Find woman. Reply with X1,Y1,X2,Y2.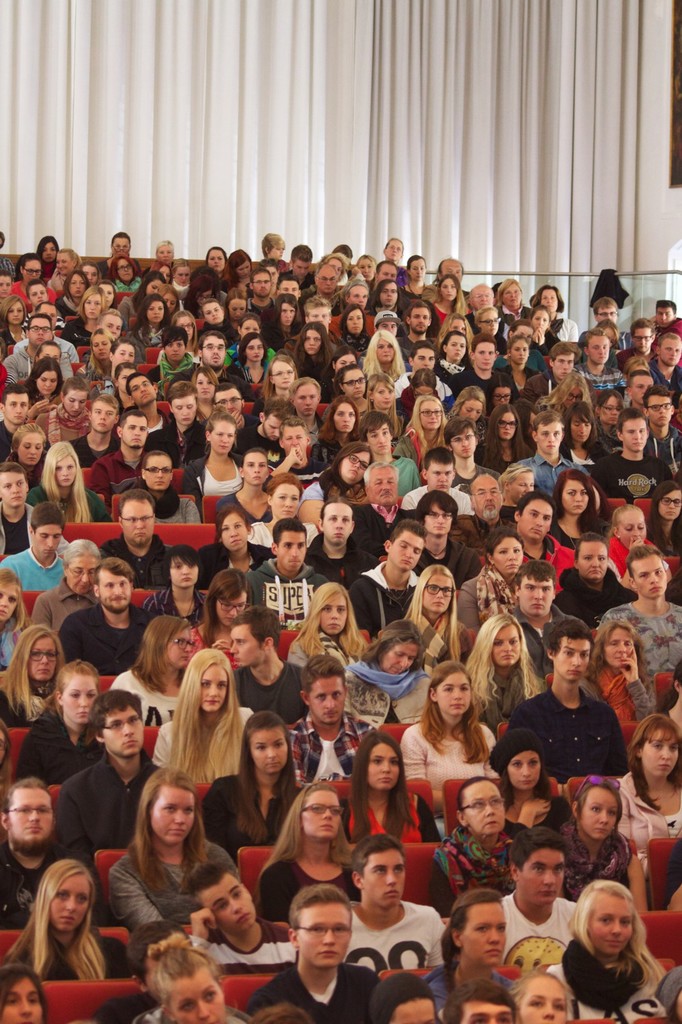
99,233,143,276.
